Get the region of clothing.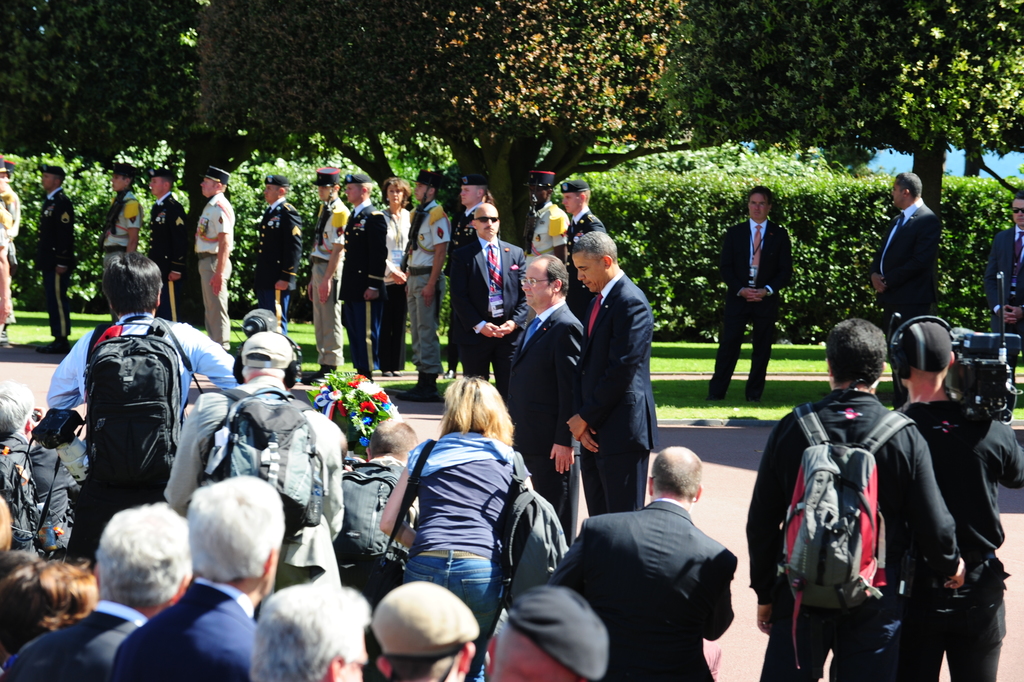
<region>191, 188, 236, 348</region>.
